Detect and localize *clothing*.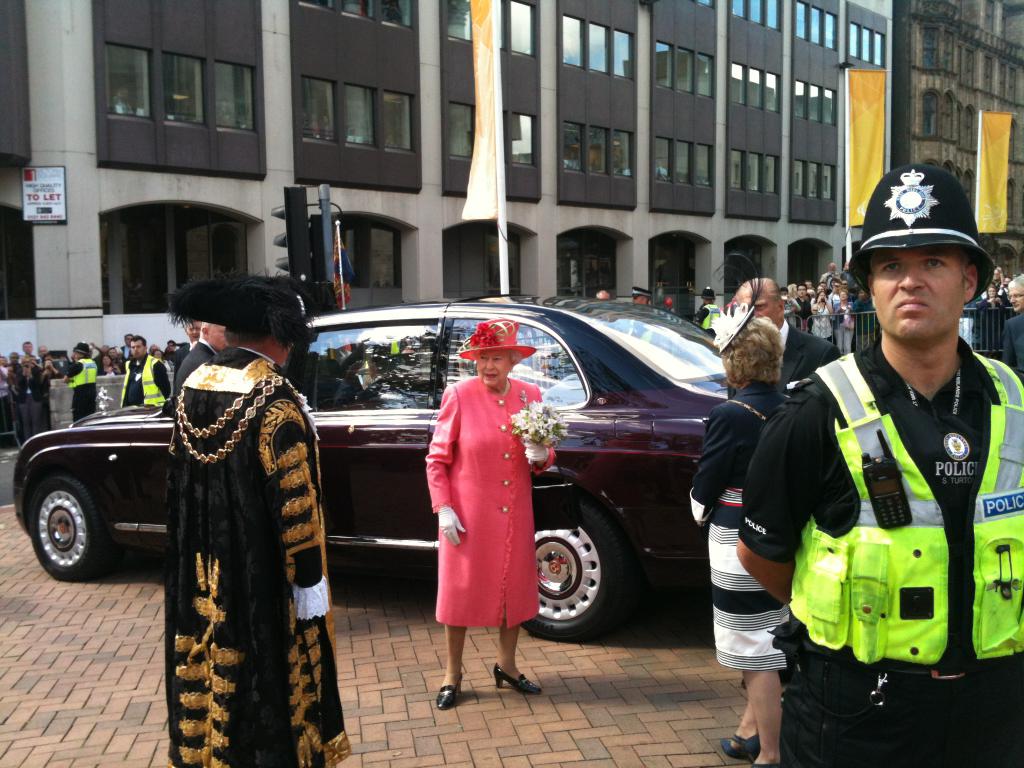
Localized at 170, 344, 196, 378.
